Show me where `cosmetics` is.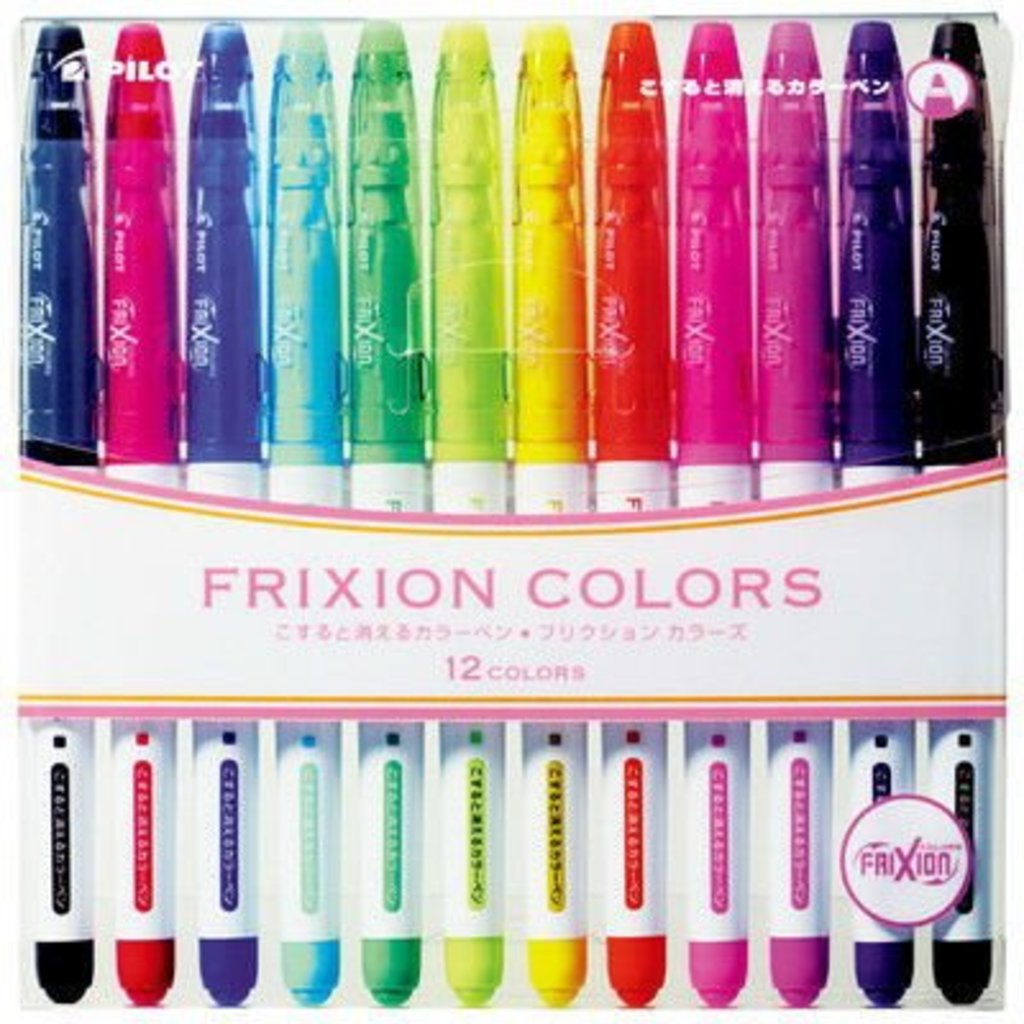
`cosmetics` is at bbox=[95, 23, 184, 1006].
